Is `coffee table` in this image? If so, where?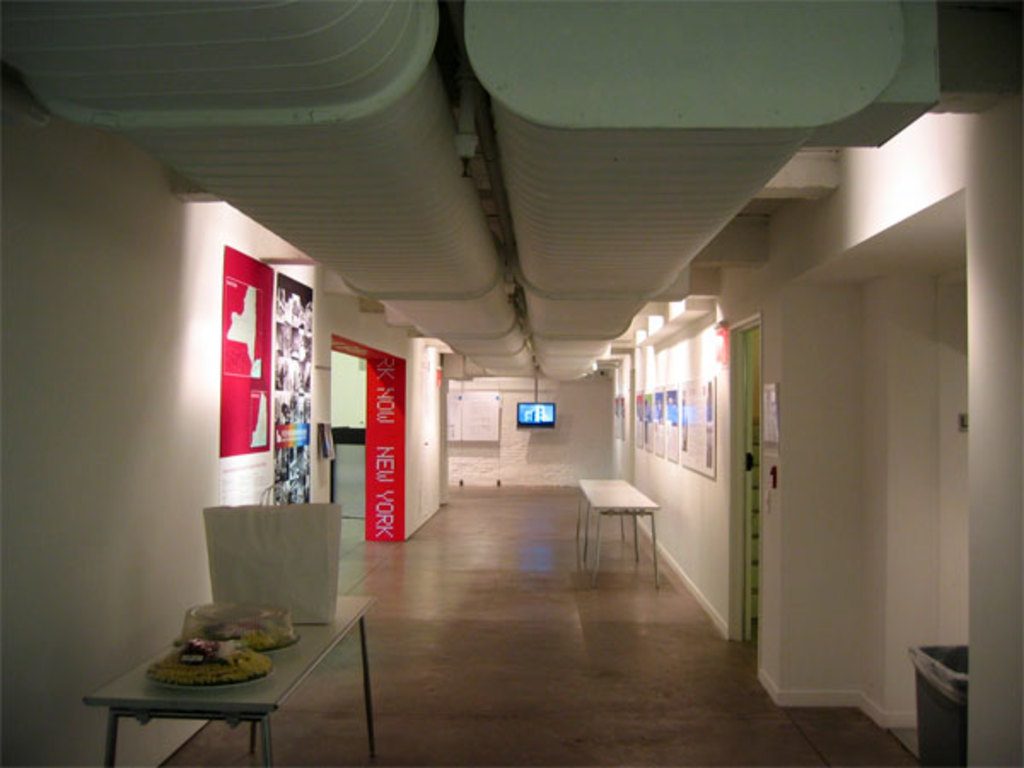
Yes, at region(92, 558, 360, 748).
